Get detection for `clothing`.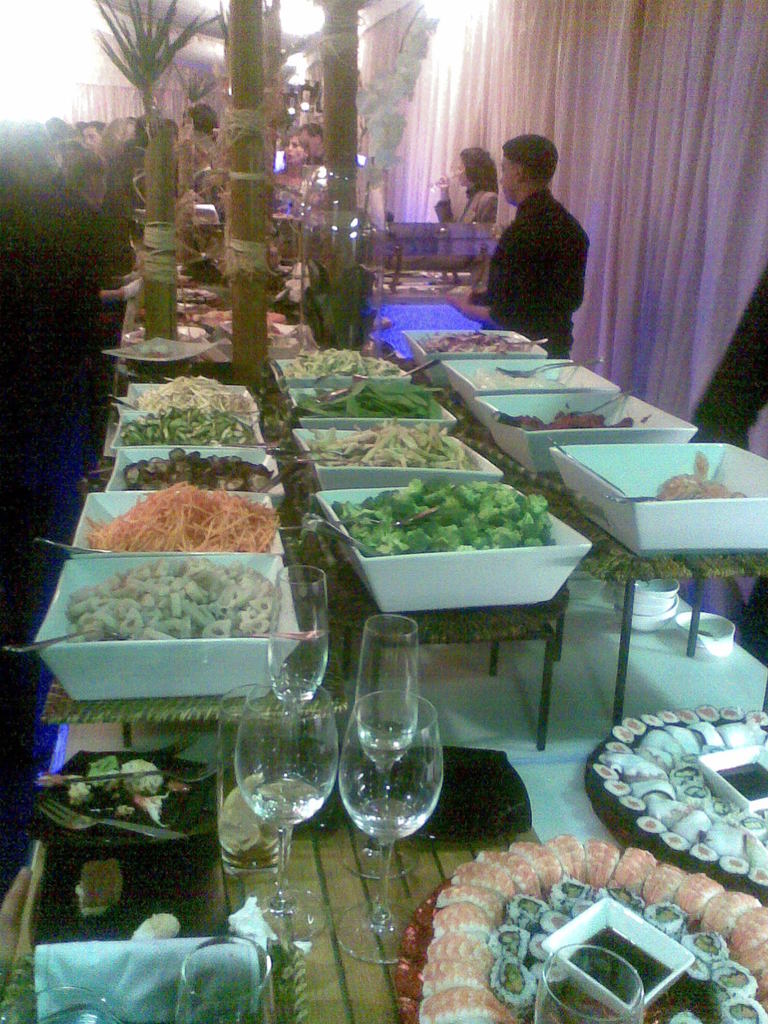
Detection: 485 151 596 316.
